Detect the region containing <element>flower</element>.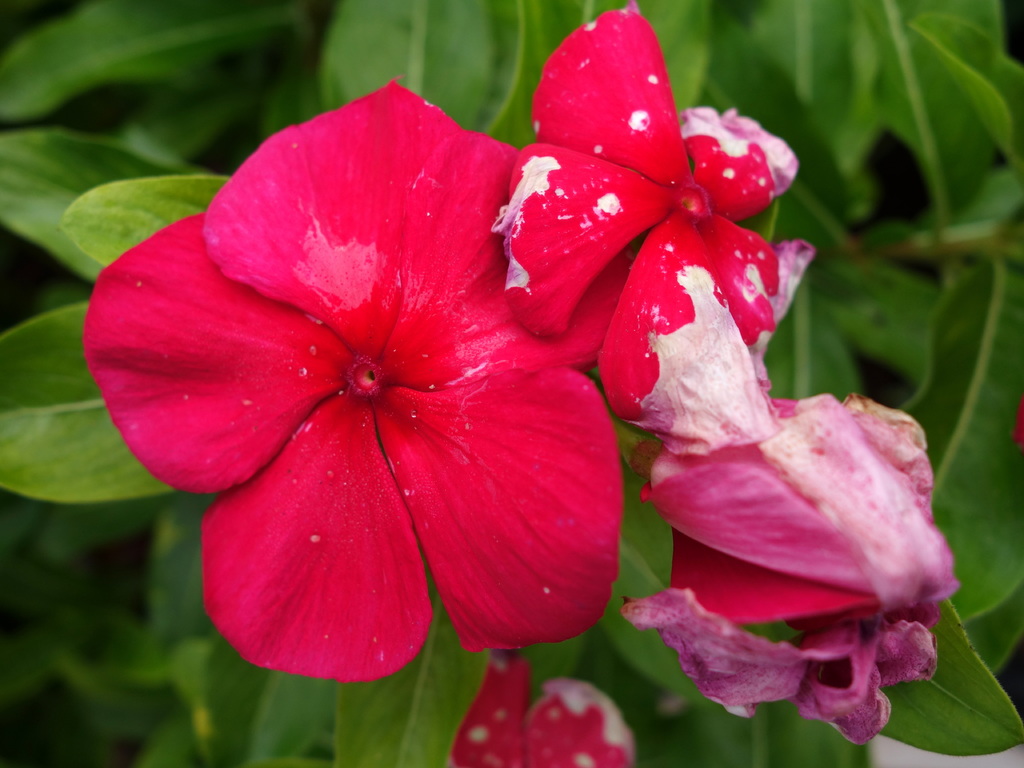
{"x1": 500, "y1": 1, "x2": 813, "y2": 456}.
